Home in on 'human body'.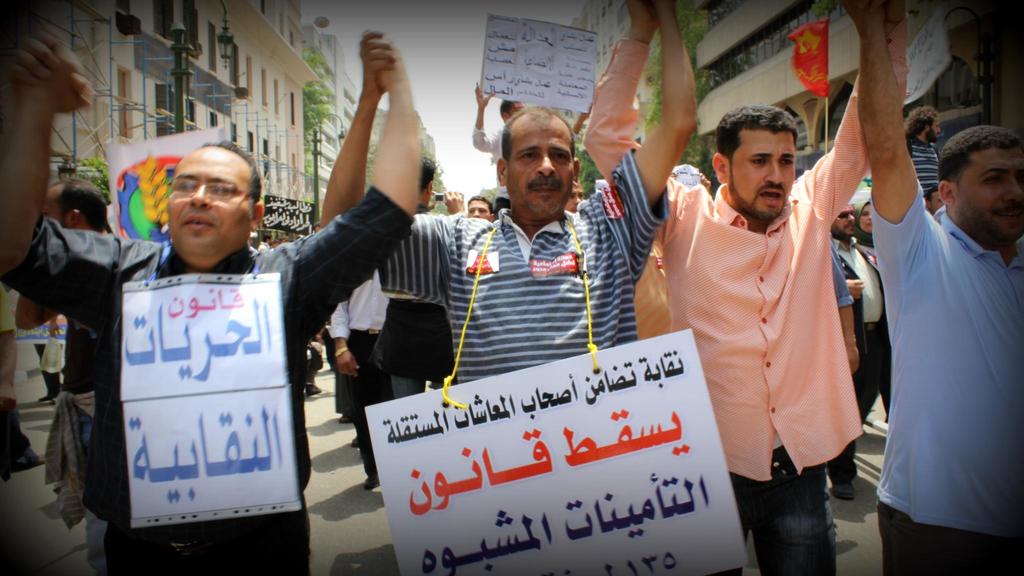
Homed in at 819 196 867 372.
